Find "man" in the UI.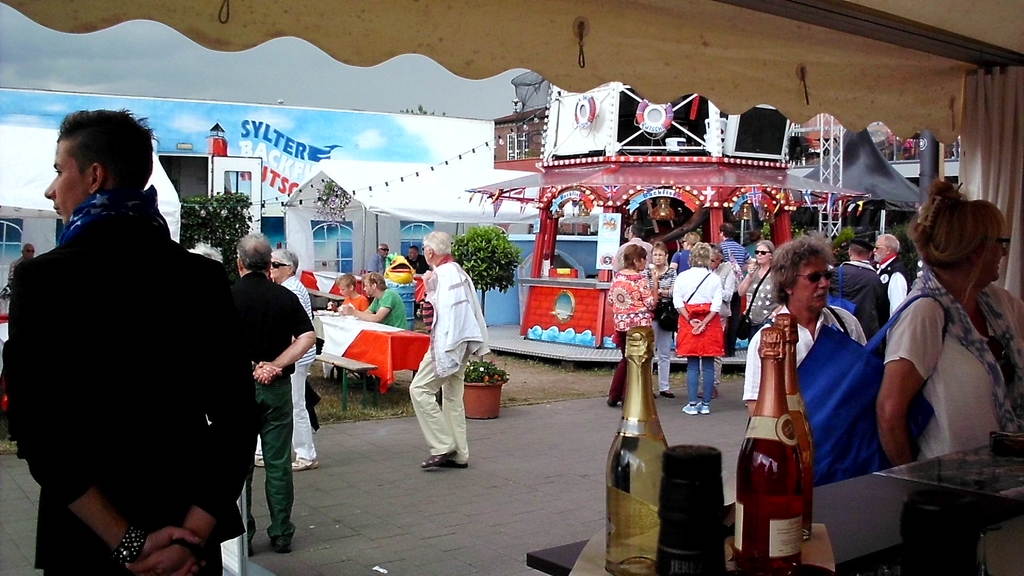
UI element at 9,107,259,575.
